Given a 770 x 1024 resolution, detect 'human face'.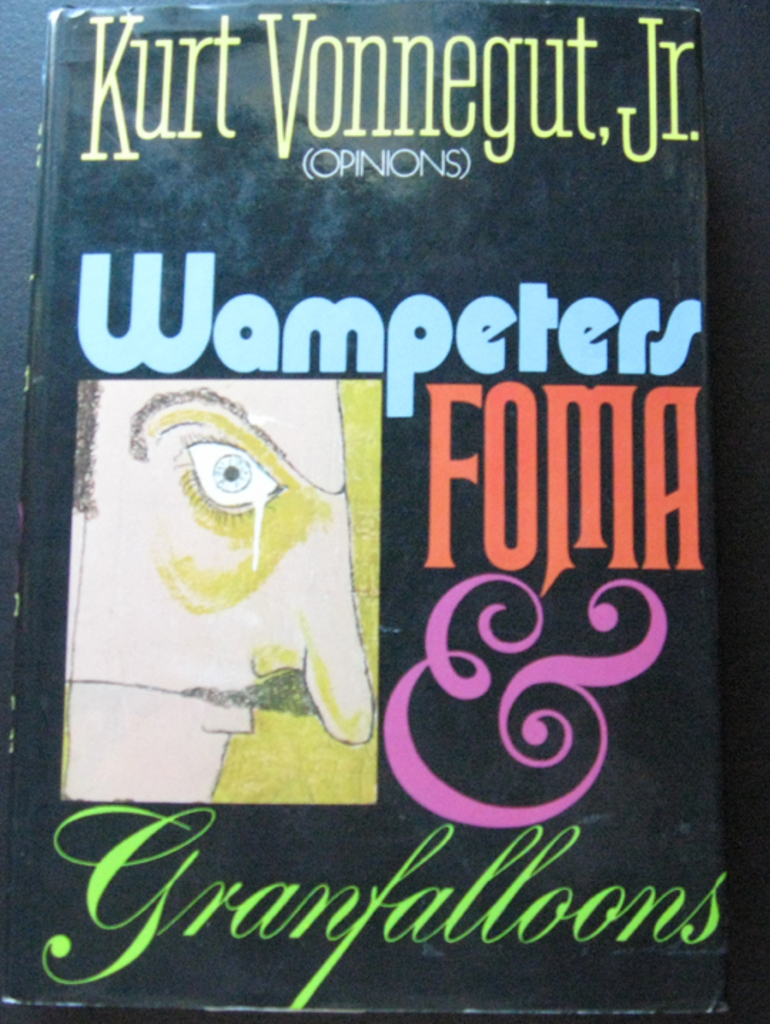
l=64, t=382, r=374, b=800.
